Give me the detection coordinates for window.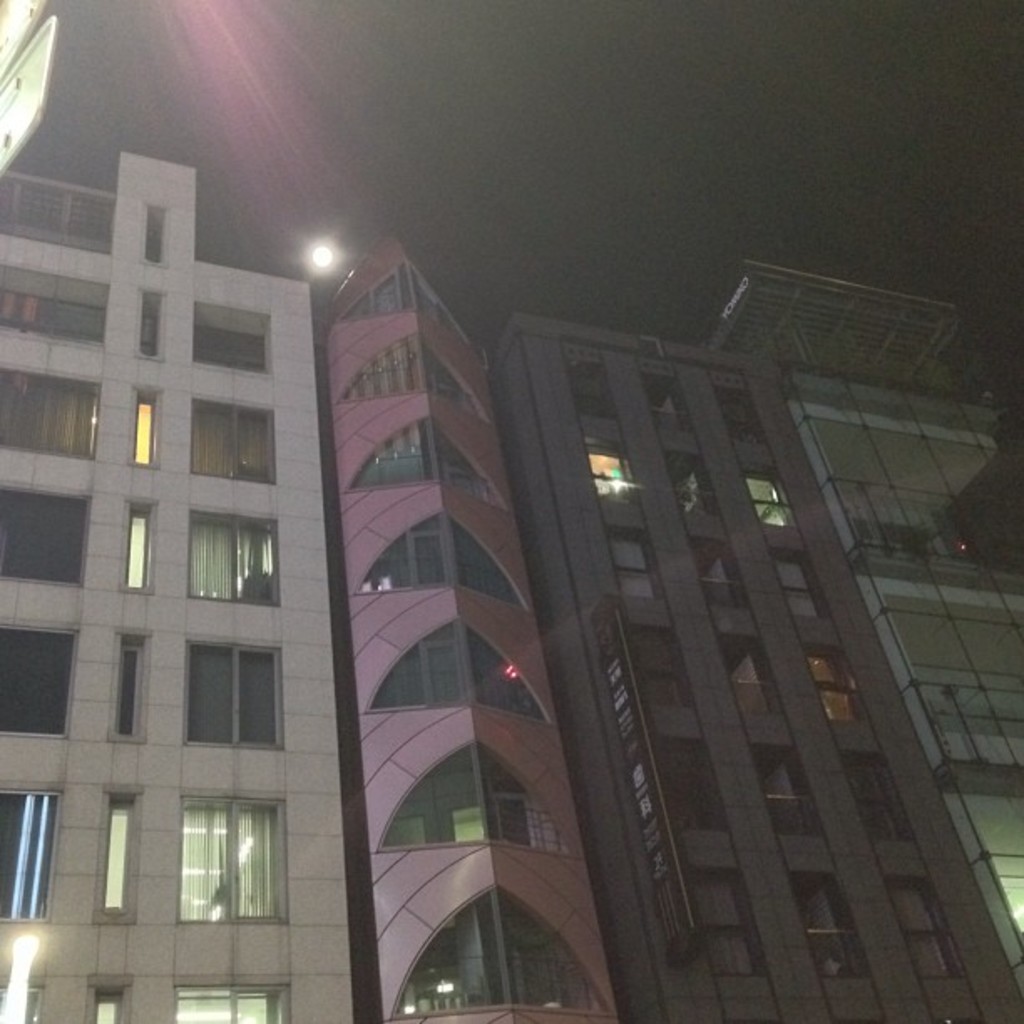
detection(385, 748, 569, 858).
